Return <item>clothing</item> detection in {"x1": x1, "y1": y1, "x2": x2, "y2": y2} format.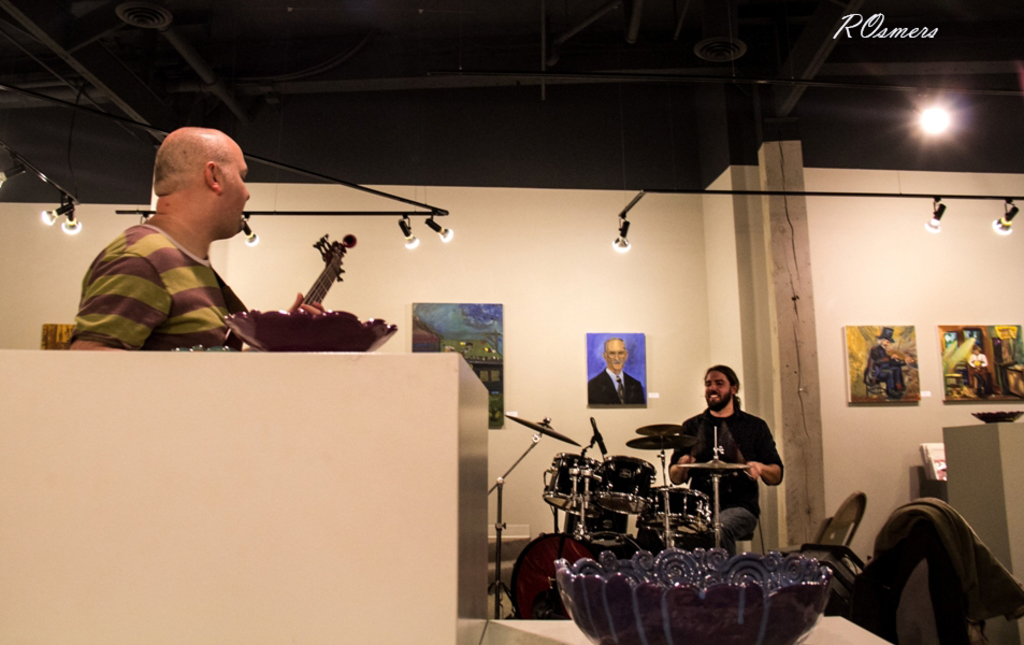
{"x1": 58, "y1": 226, "x2": 269, "y2": 354}.
